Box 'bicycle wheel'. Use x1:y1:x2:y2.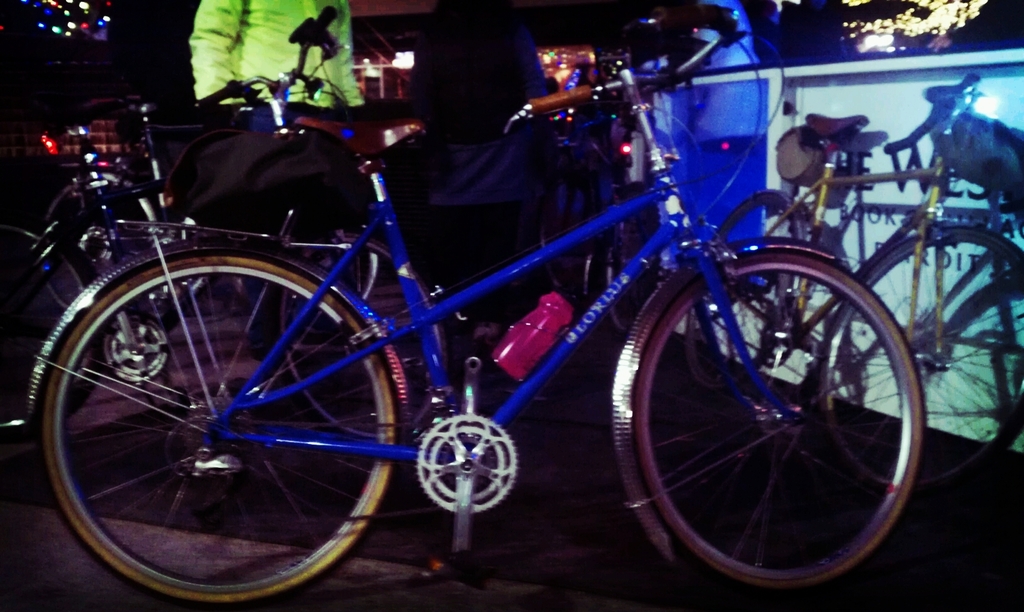
819:222:1023:492.
